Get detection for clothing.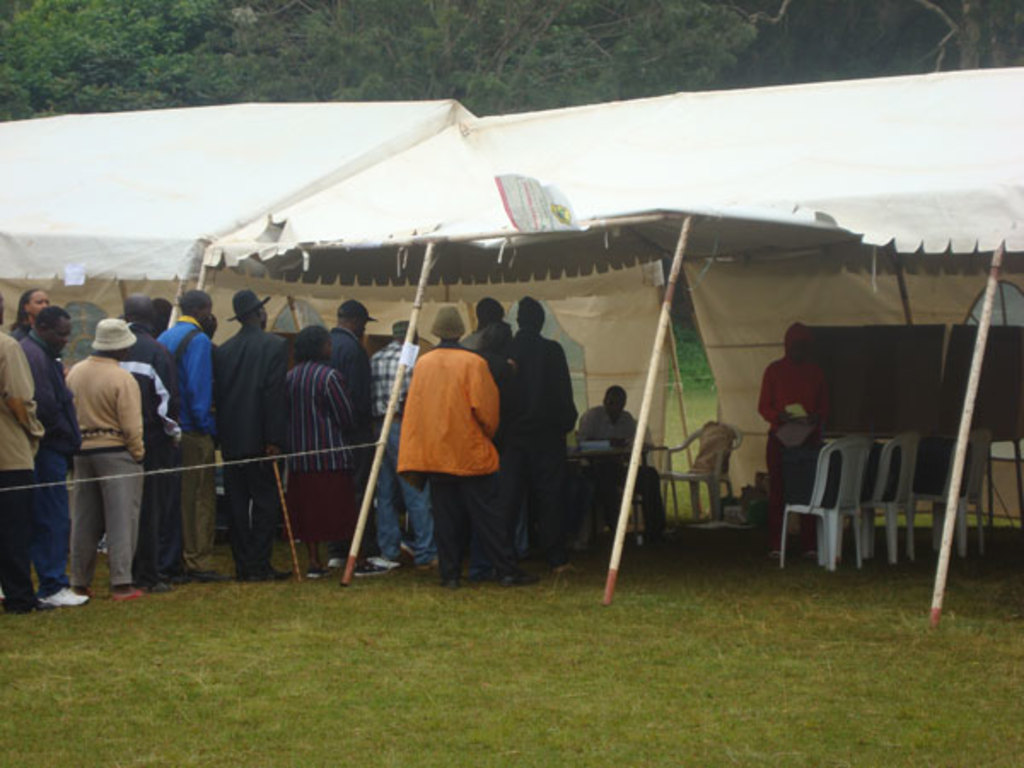
Detection: <box>162,295,234,567</box>.
